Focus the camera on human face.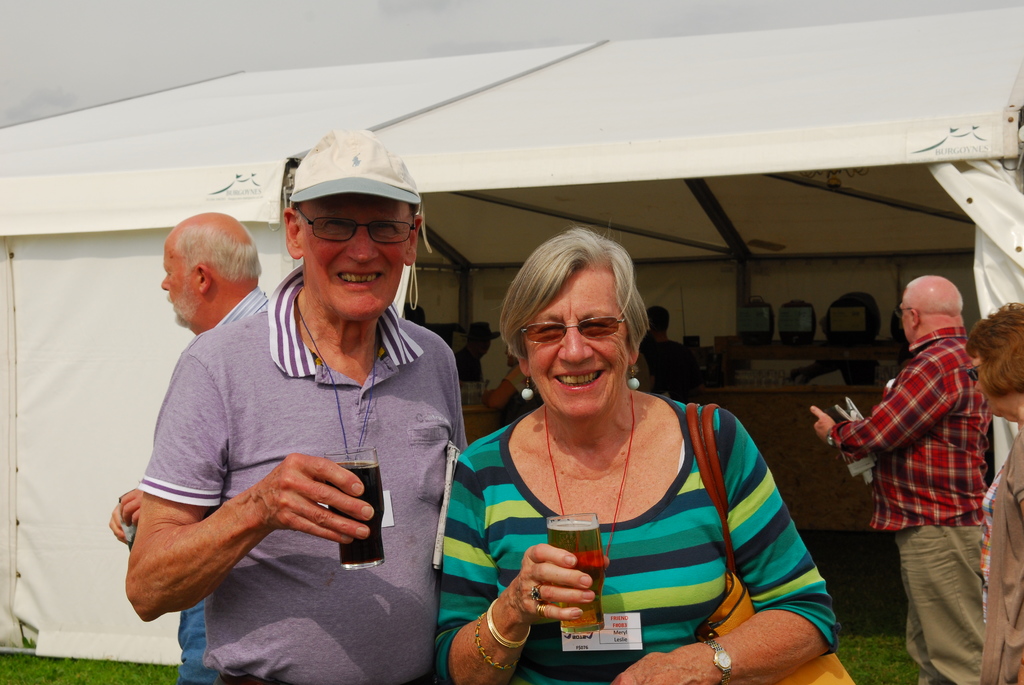
Focus region: (160,252,205,328).
